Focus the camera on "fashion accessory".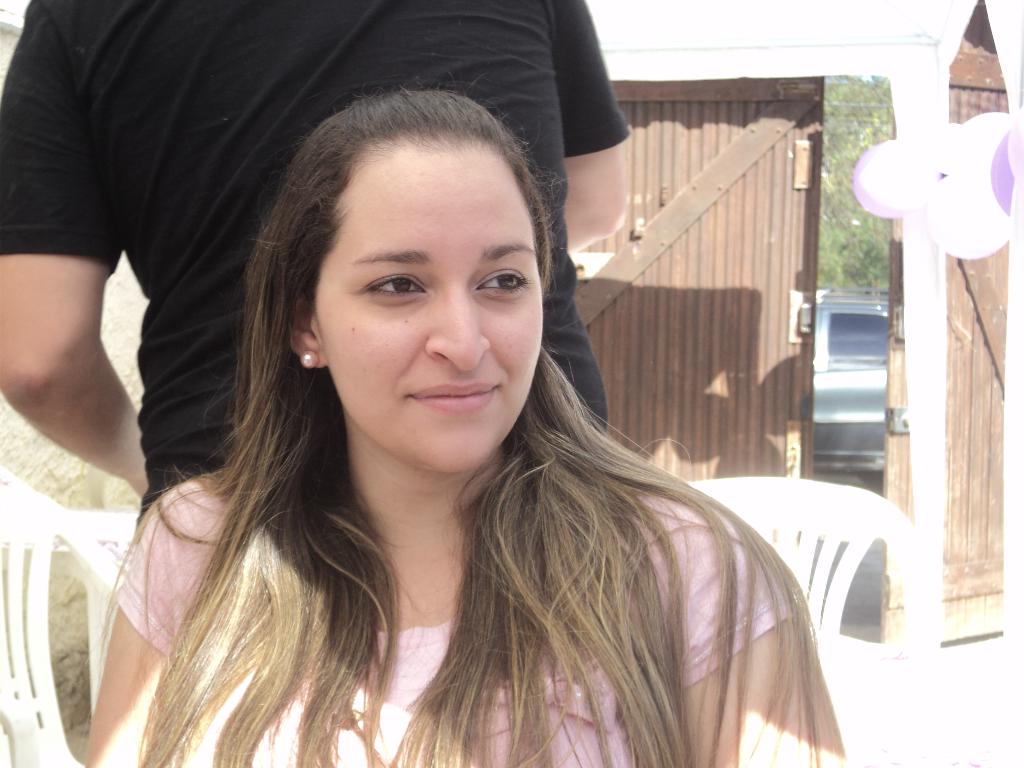
Focus region: bbox=[297, 347, 318, 369].
